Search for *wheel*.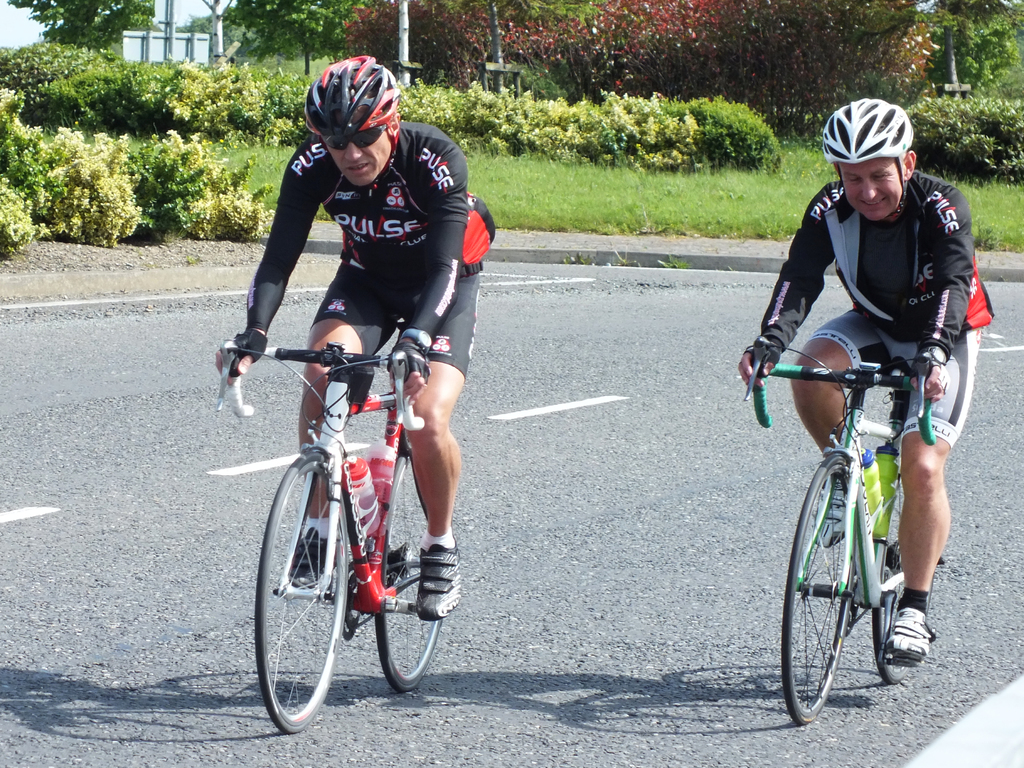
Found at box=[376, 441, 444, 694].
